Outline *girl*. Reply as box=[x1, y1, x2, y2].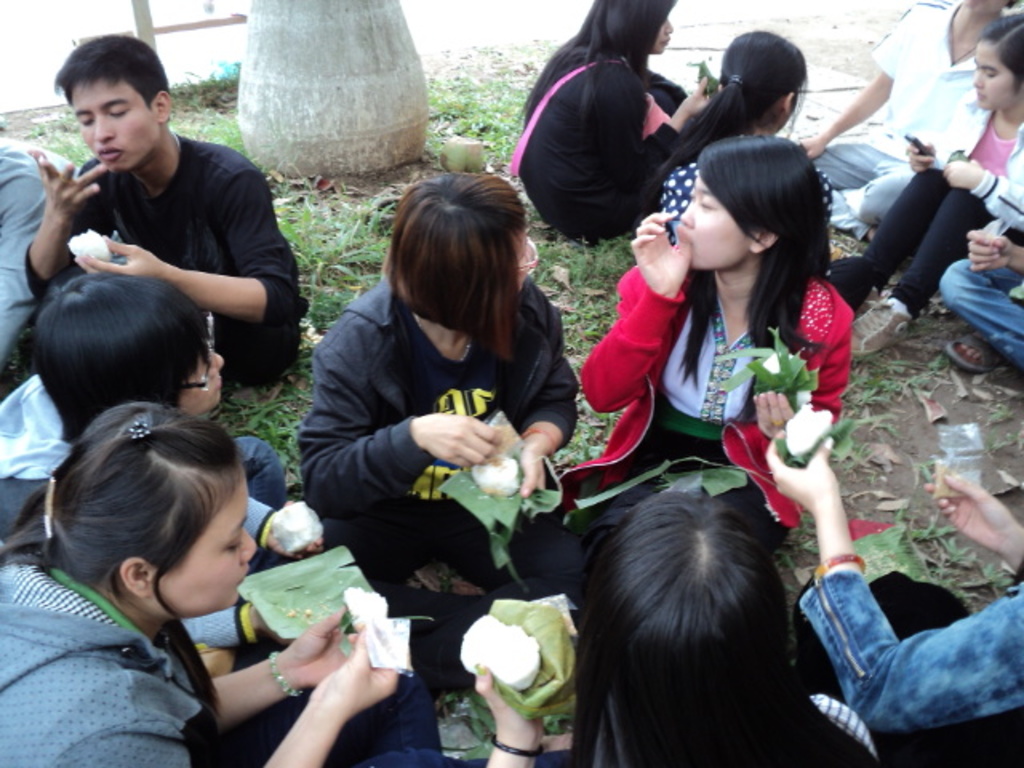
box=[846, 6, 1022, 366].
